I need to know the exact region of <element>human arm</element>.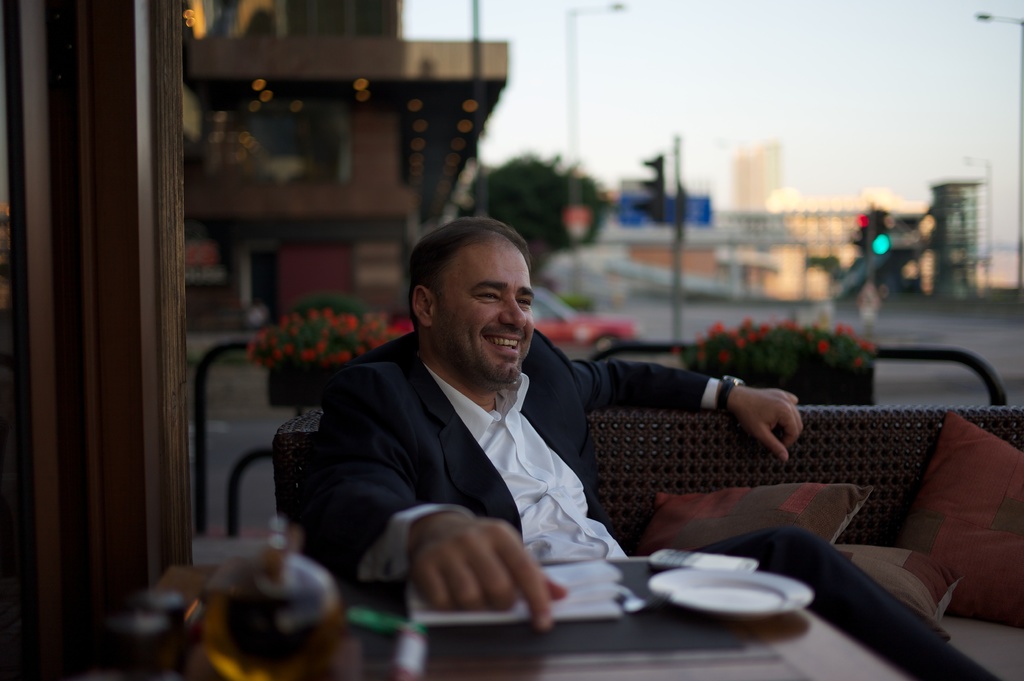
Region: [left=570, top=356, right=810, bottom=463].
